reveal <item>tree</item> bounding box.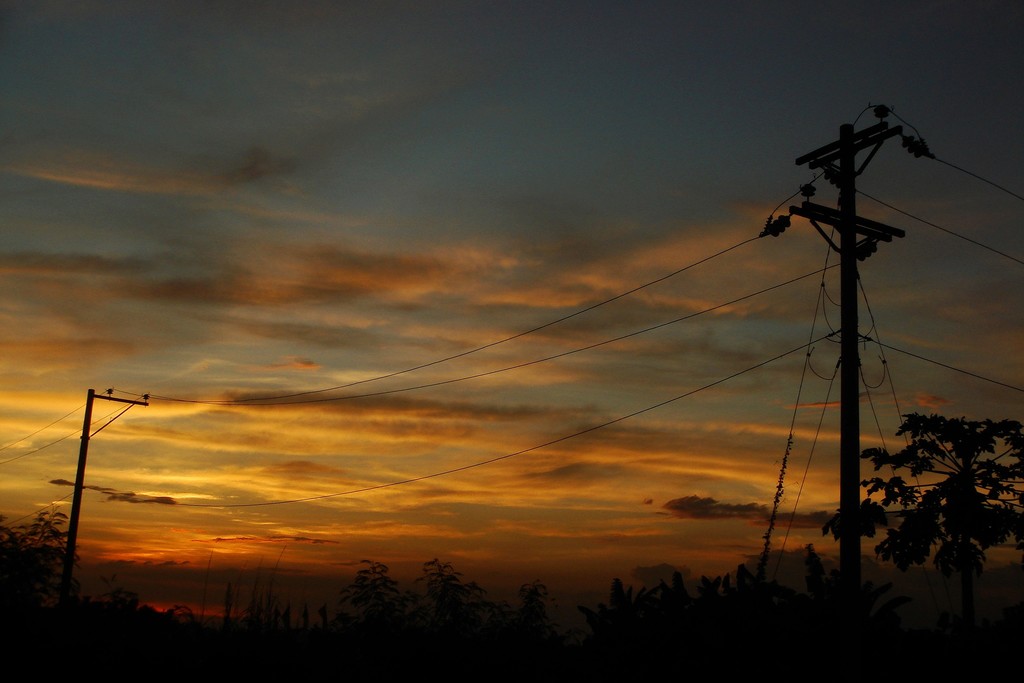
Revealed: 695 574 712 608.
